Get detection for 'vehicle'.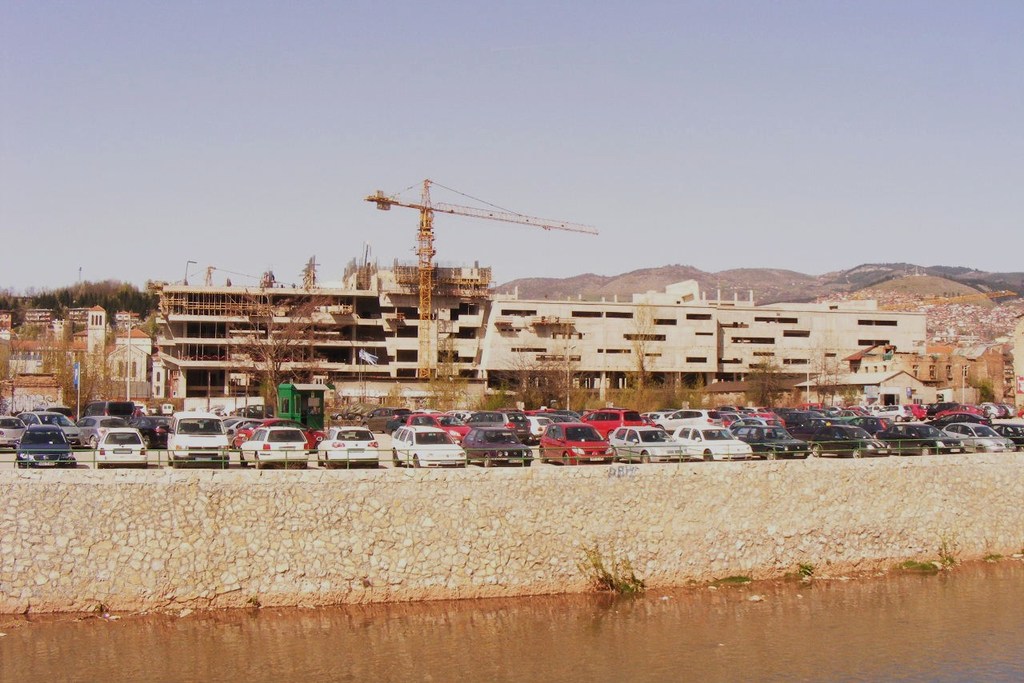
Detection: bbox=(607, 425, 693, 465).
